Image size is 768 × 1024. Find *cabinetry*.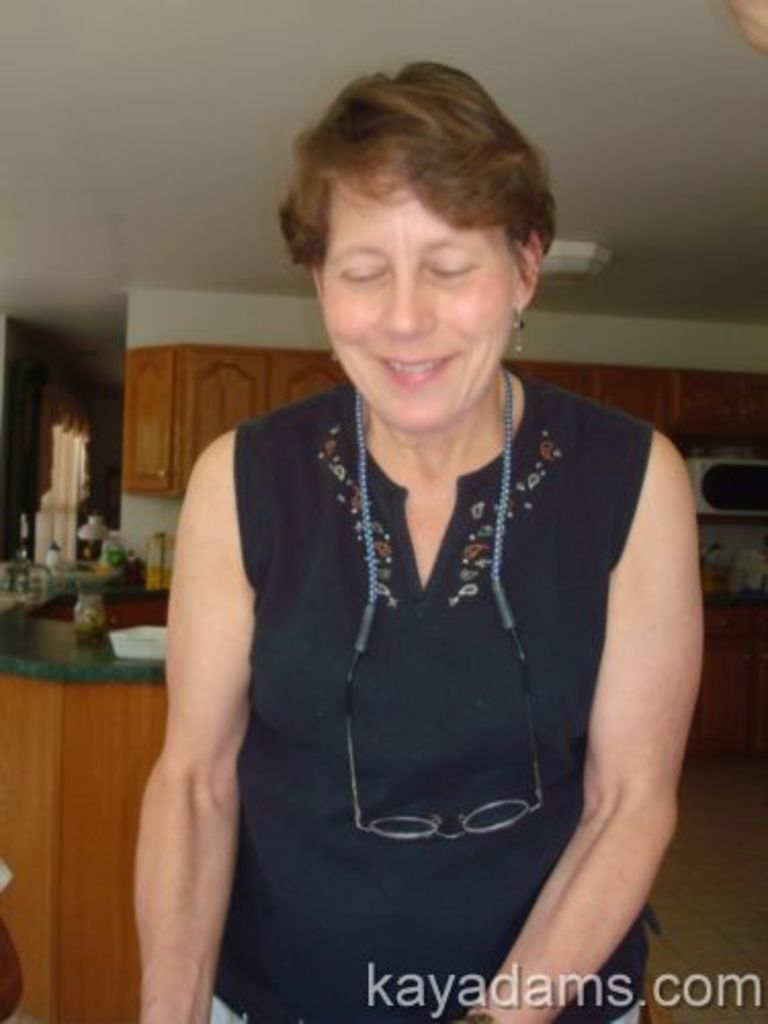
0/580/172/1022.
